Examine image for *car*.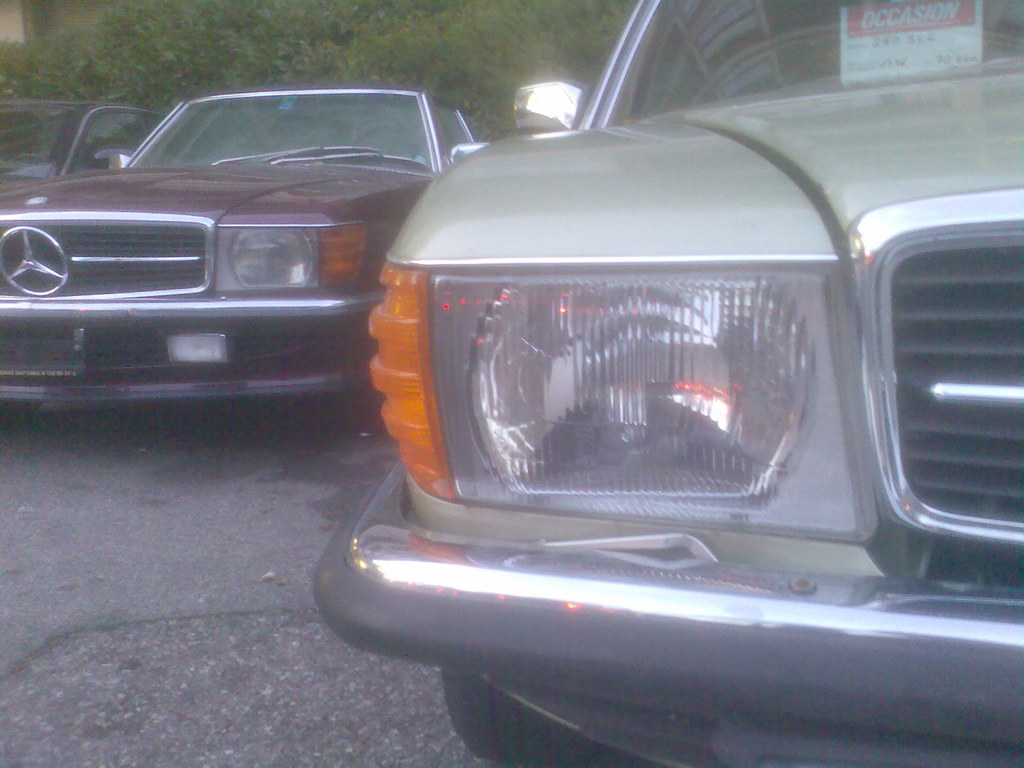
Examination result: x1=314, y1=0, x2=1023, y2=767.
